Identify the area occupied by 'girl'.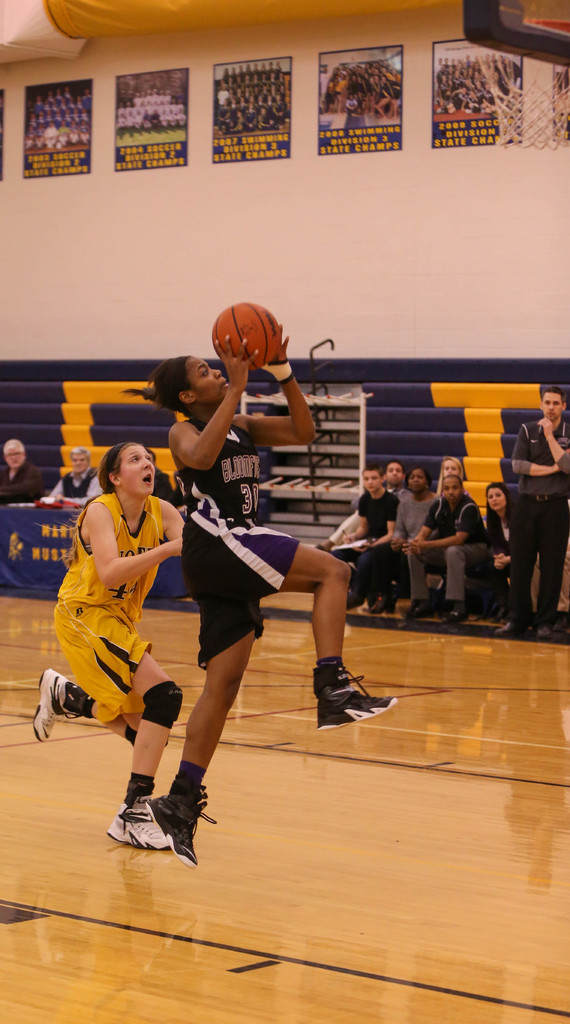
Area: bbox=(122, 325, 398, 867).
